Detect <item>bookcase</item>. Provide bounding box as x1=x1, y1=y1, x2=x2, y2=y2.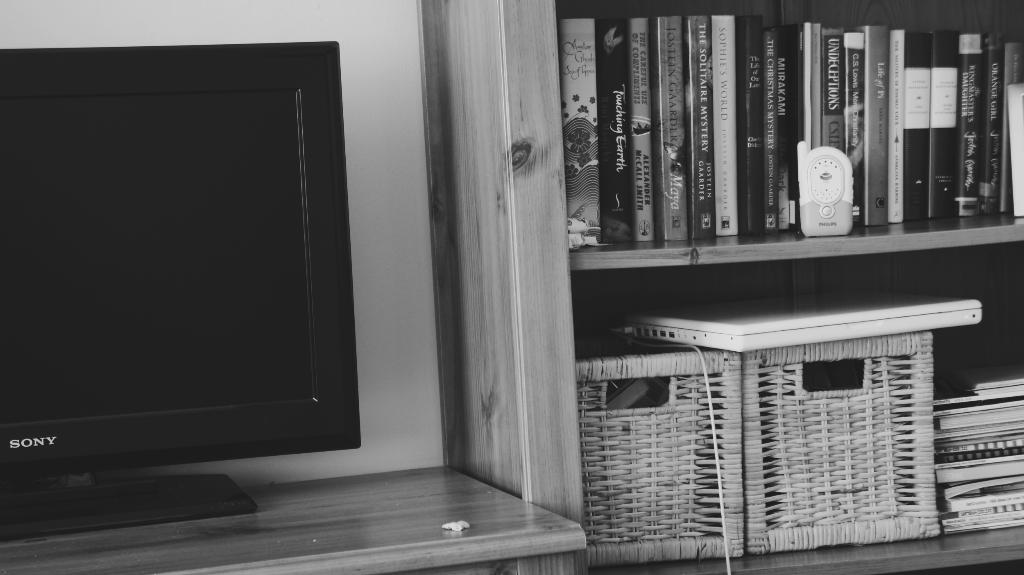
x1=433, y1=4, x2=1023, y2=565.
